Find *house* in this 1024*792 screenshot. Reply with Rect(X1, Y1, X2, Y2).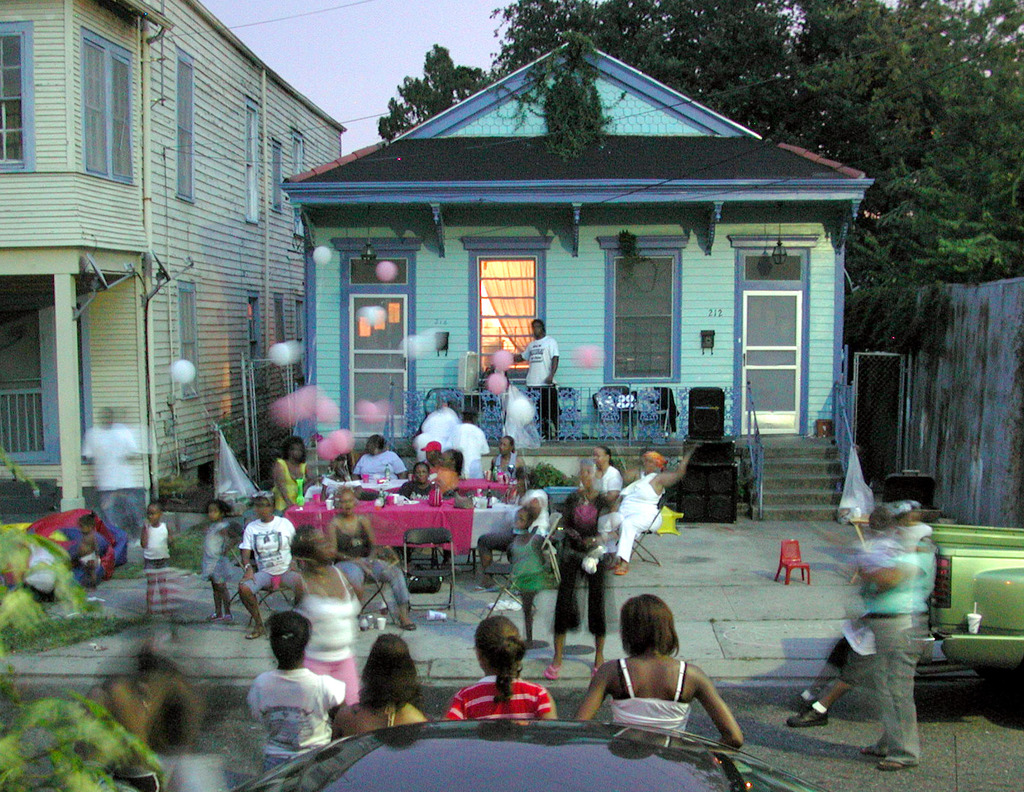
Rect(296, 36, 870, 445).
